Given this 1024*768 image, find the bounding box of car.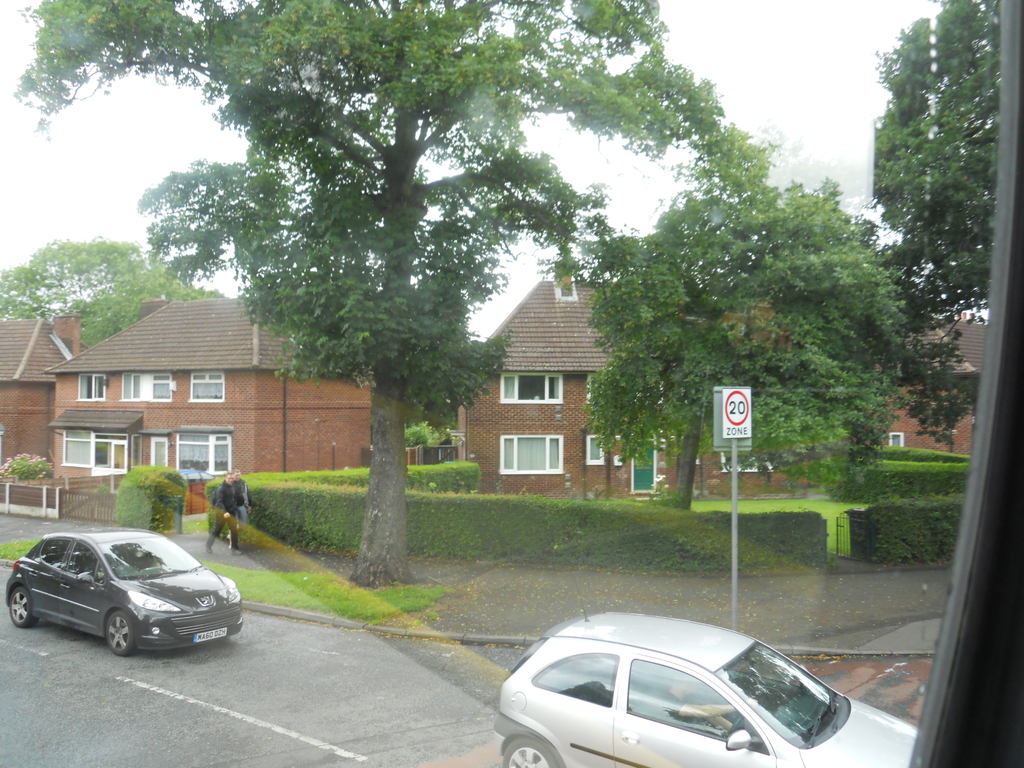
bbox=[5, 527, 244, 659].
